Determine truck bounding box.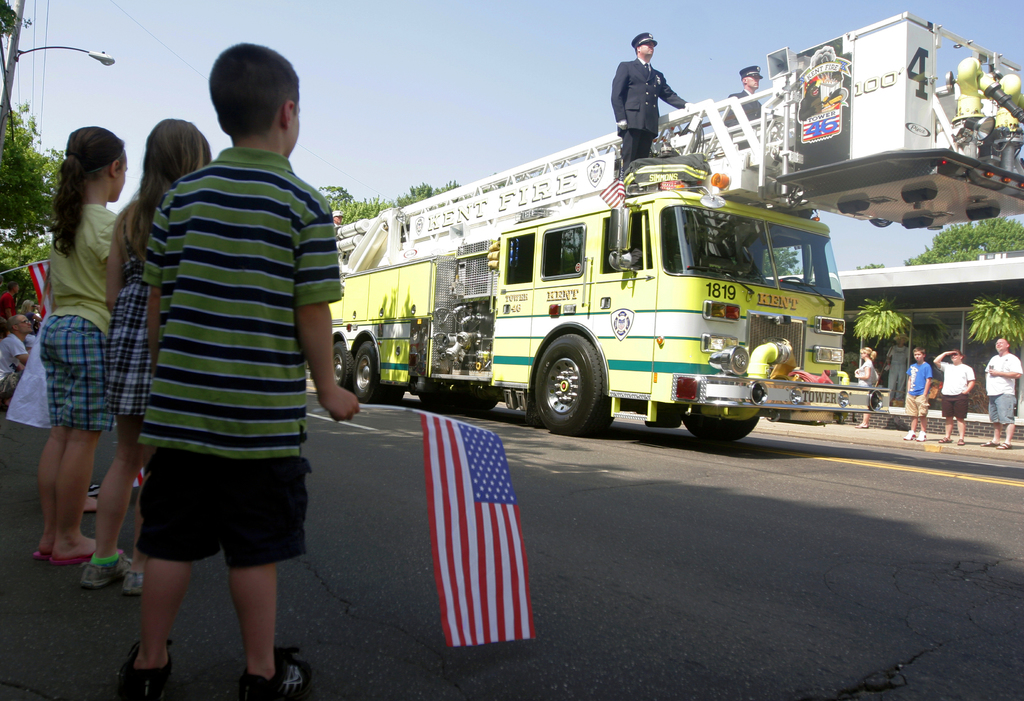
Determined: 320, 149, 857, 444.
